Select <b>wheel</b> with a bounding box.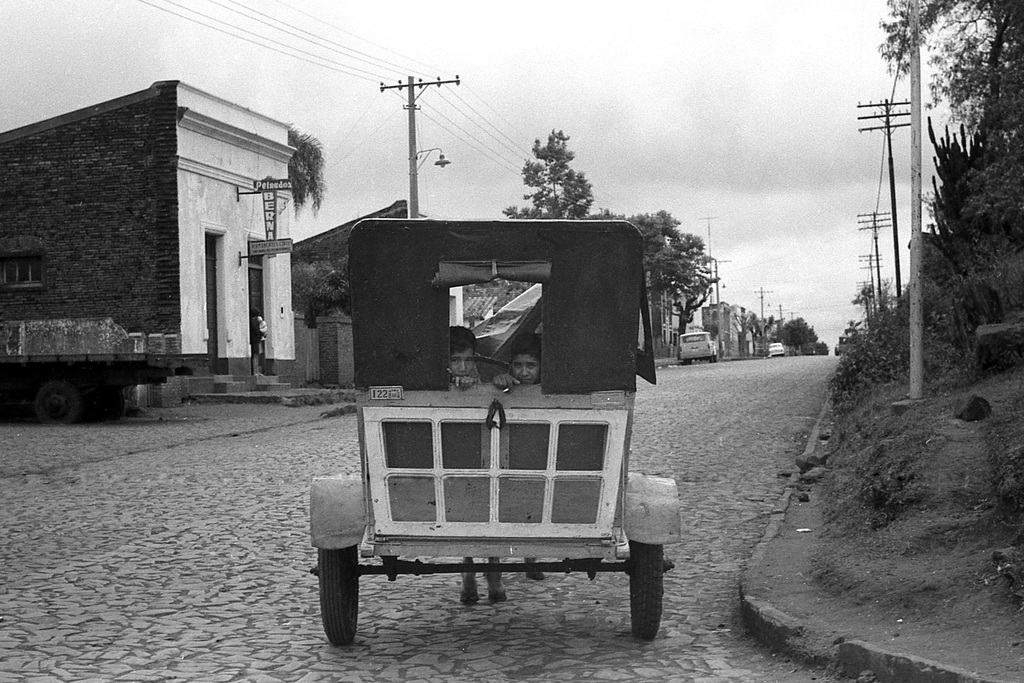
317 547 358 646.
